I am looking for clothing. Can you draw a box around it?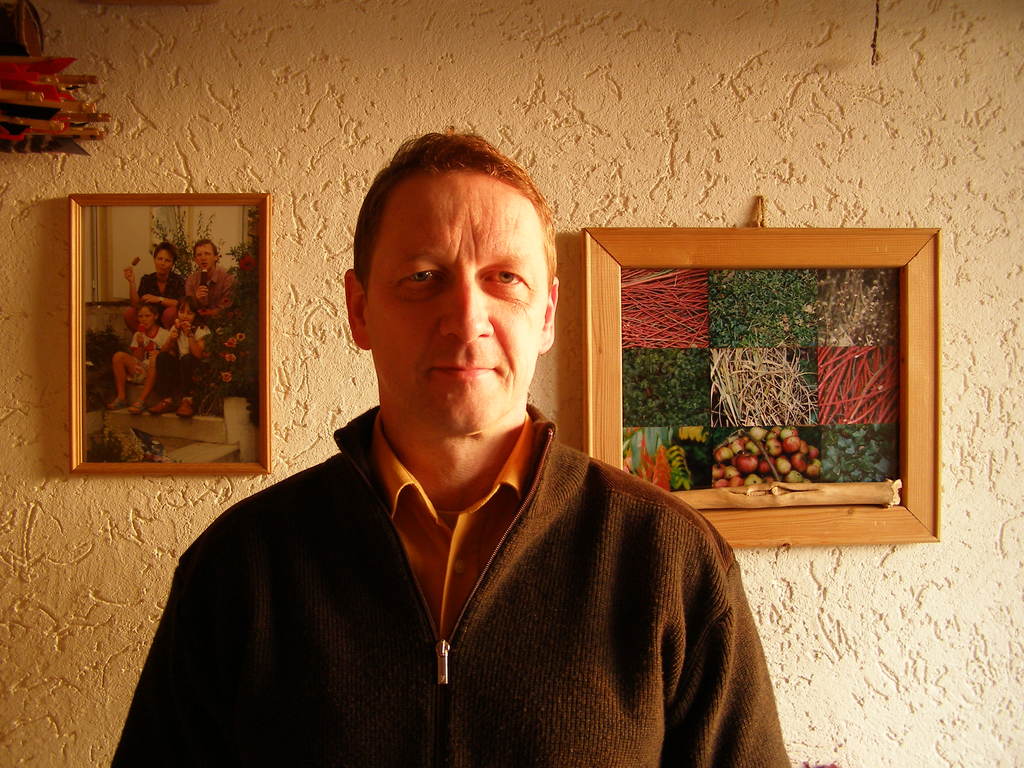
Sure, the bounding box is pyautogui.locateOnScreen(125, 324, 168, 385).
